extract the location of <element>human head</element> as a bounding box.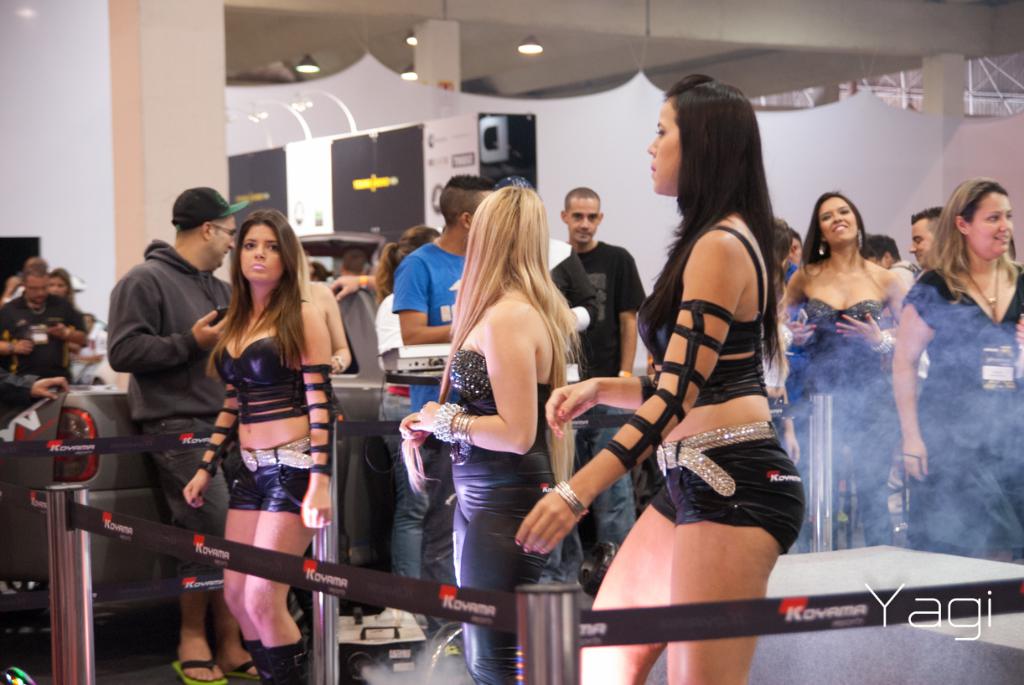
select_region(954, 178, 1012, 256).
